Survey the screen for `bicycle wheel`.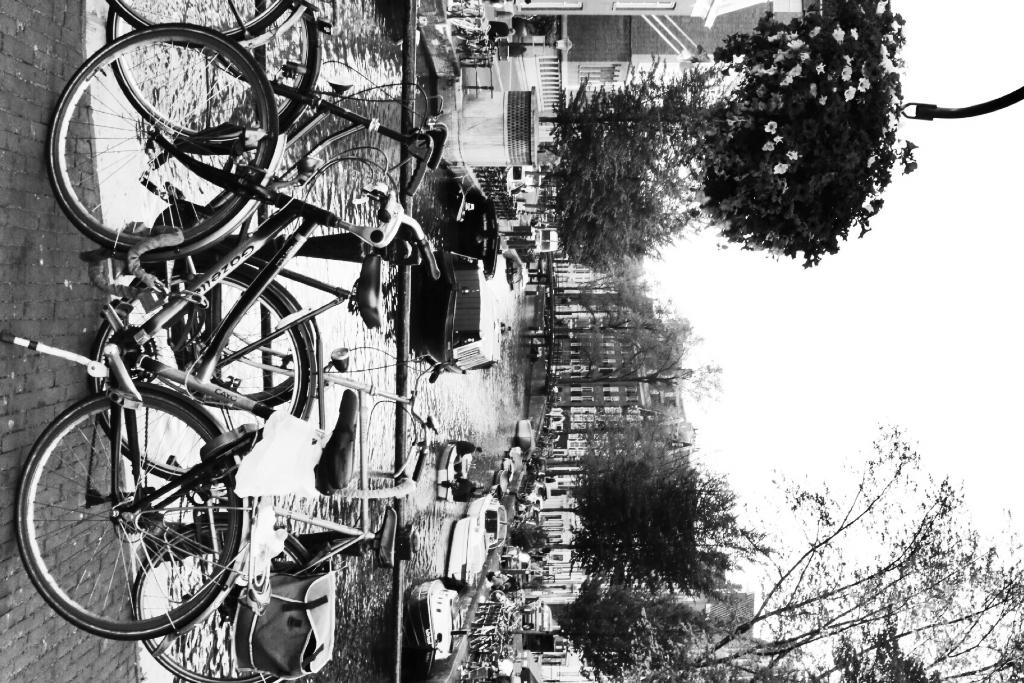
Survey found: 8, 393, 242, 646.
